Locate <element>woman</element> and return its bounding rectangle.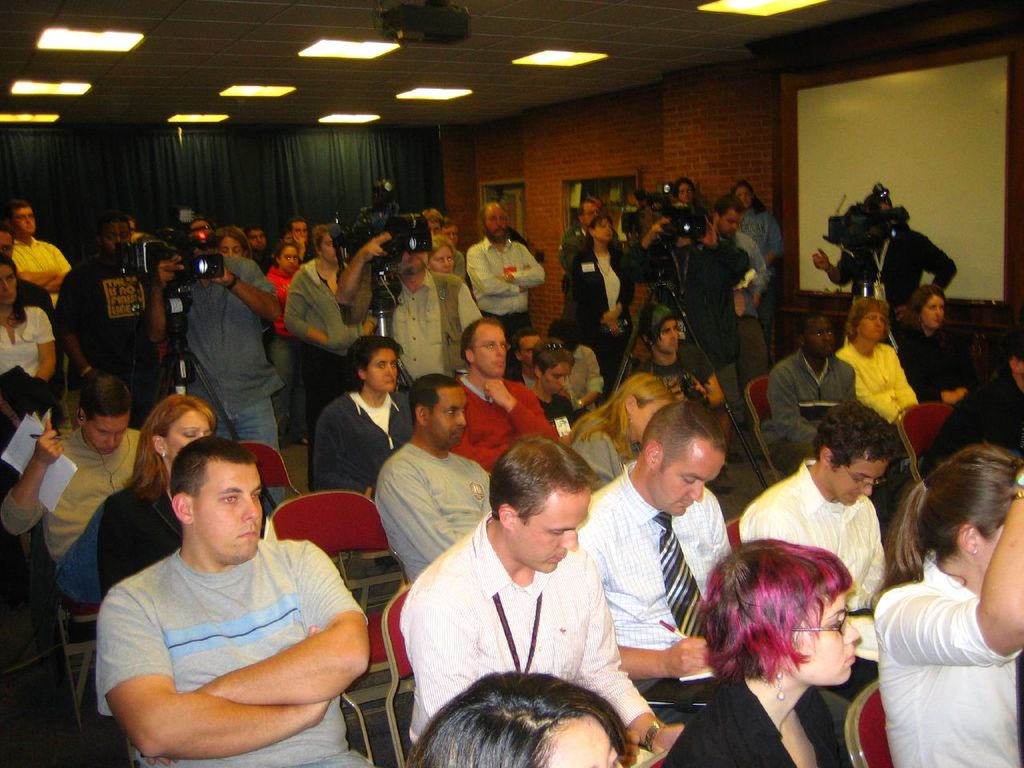
431 234 459 276.
